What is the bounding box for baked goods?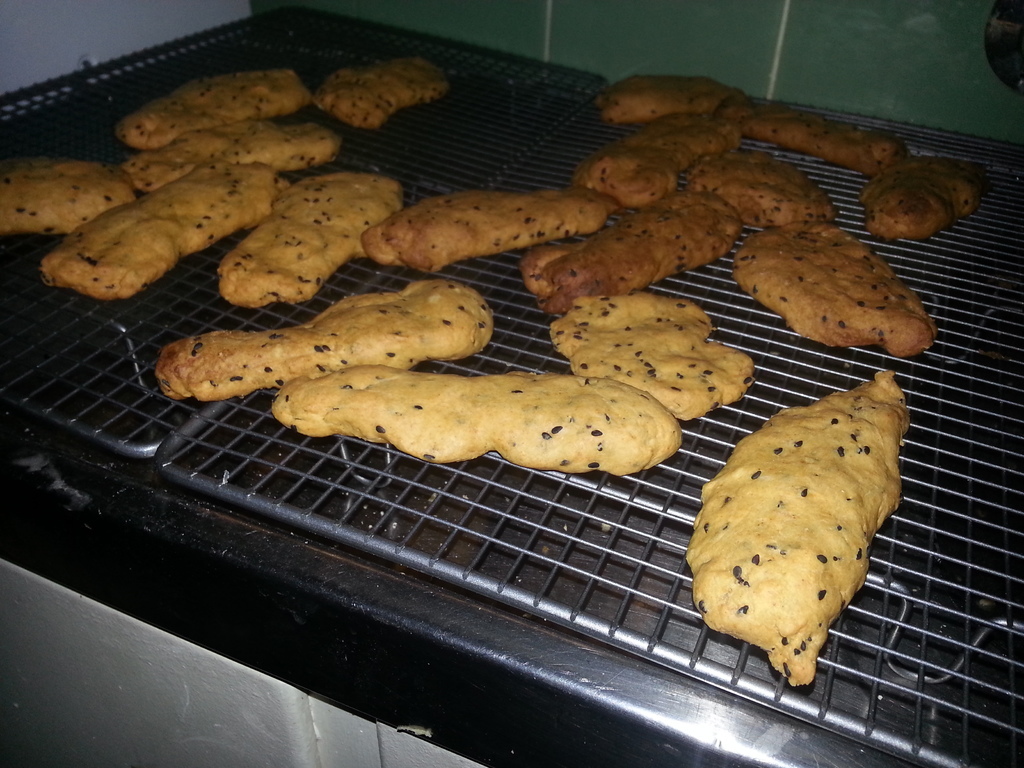
[left=218, top=173, right=403, bottom=305].
